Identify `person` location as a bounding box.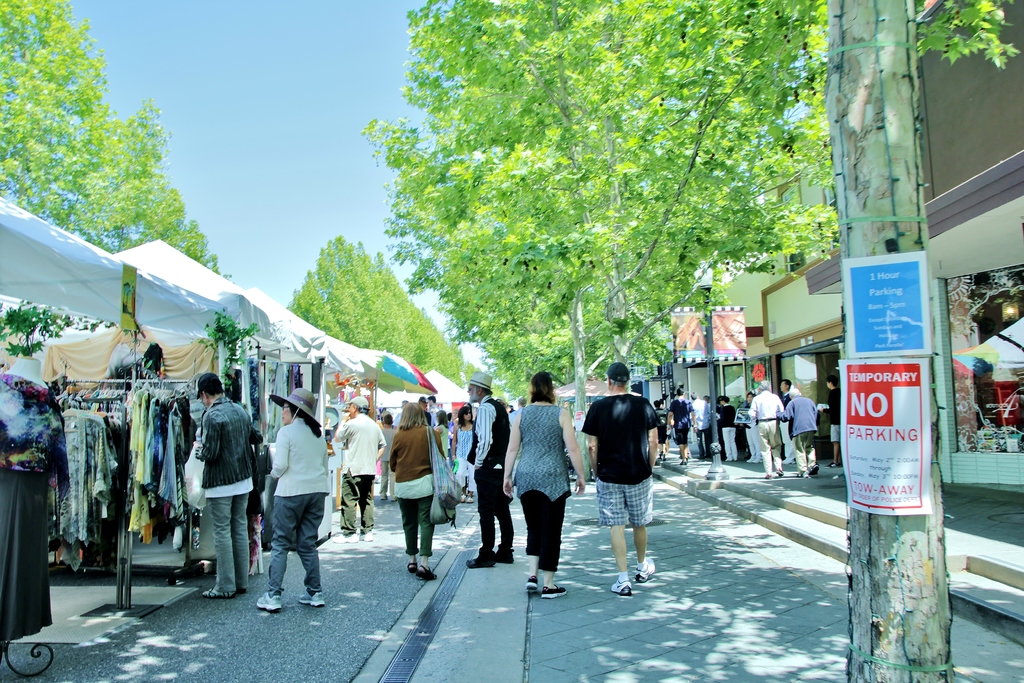
326:400:378:533.
